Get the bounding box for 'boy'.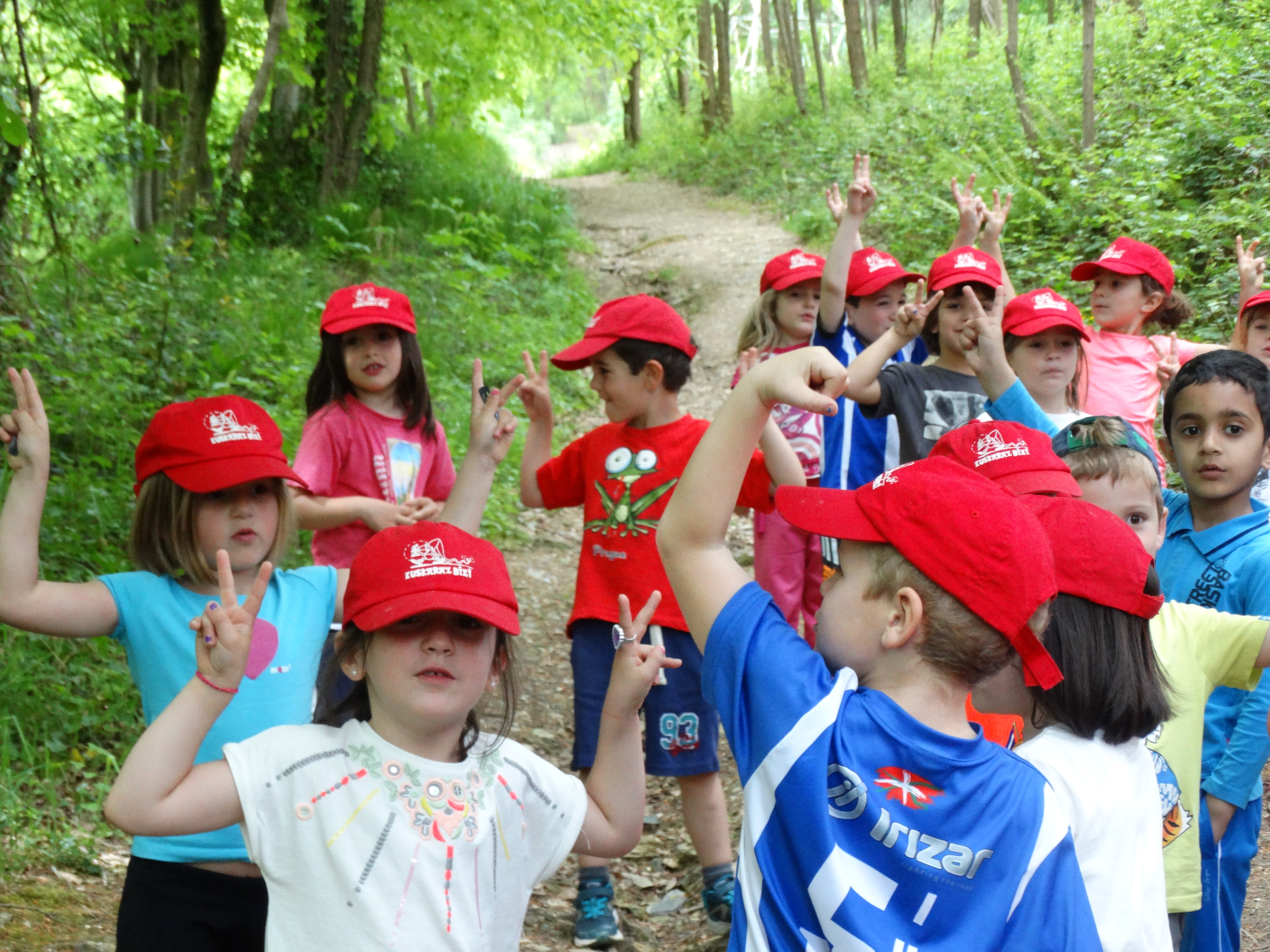
(left=284, top=84, right=311, bottom=233).
